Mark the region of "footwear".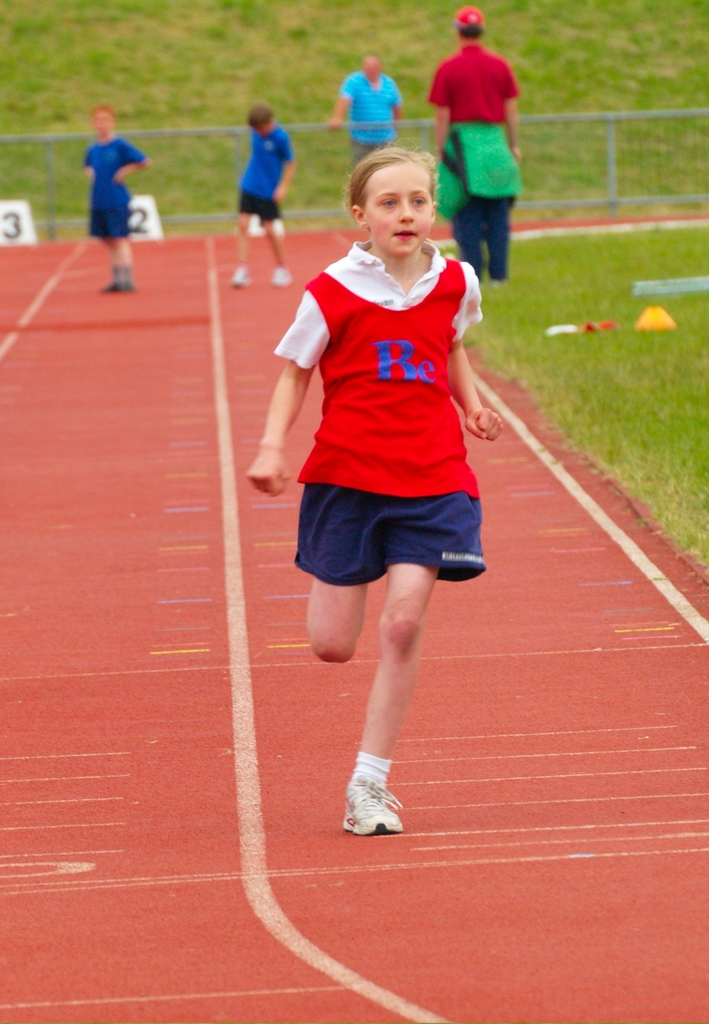
Region: rect(237, 264, 257, 284).
